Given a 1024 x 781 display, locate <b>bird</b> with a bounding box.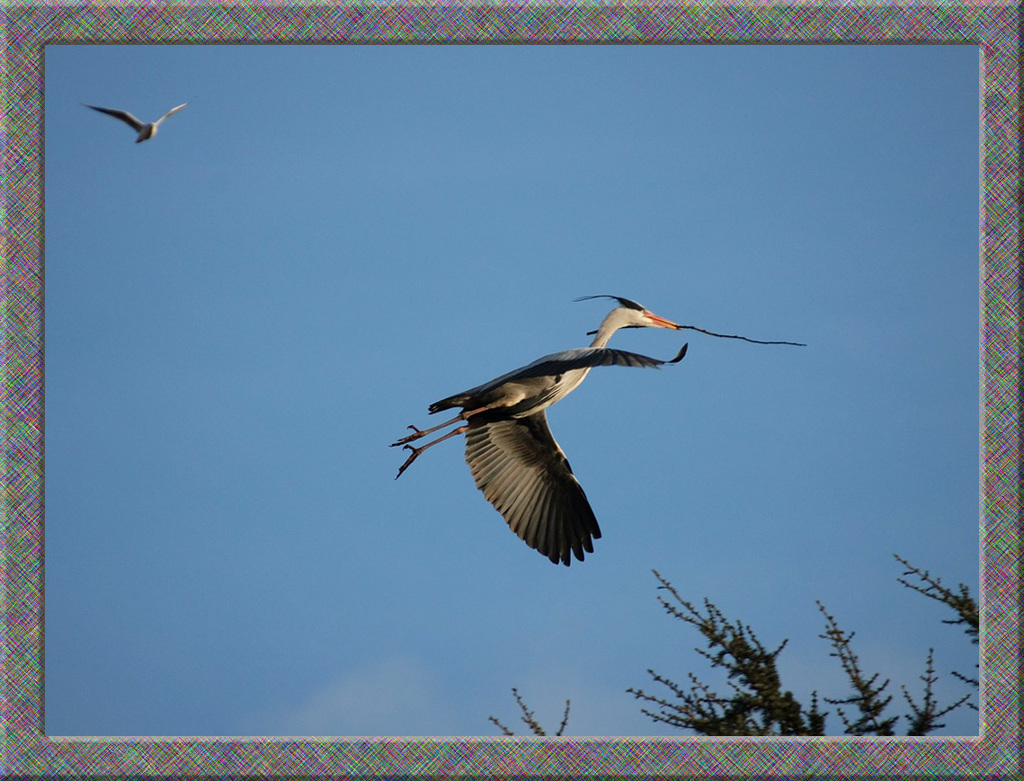
Located: 388:316:671:571.
